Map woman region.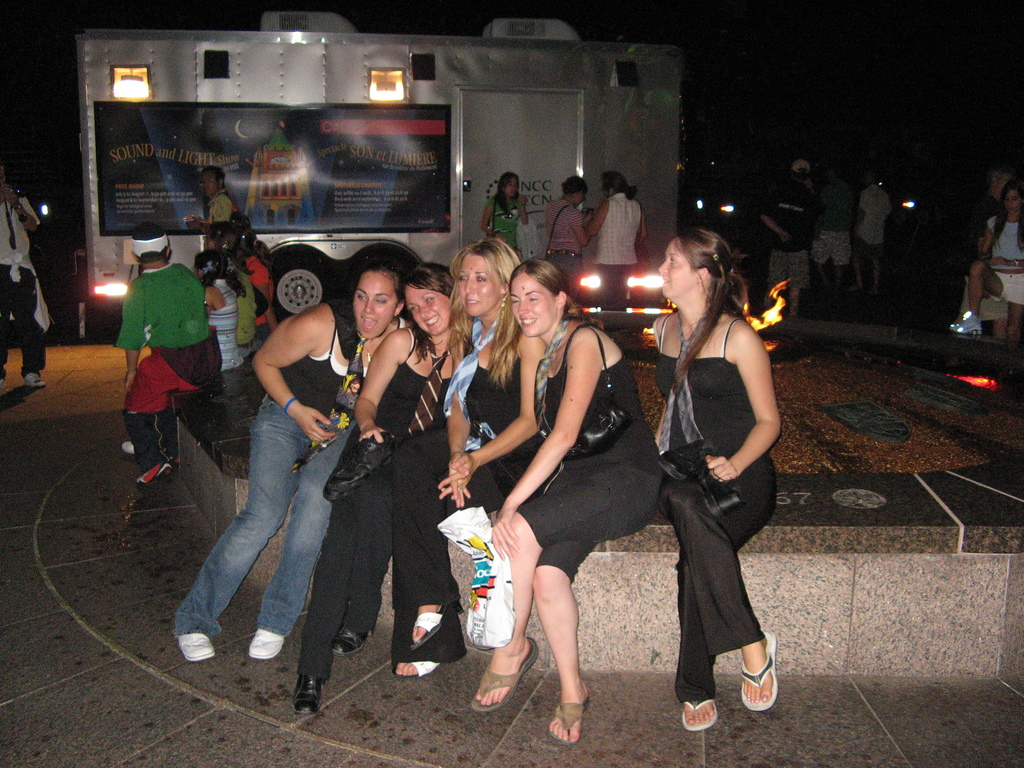
Mapped to (left=477, top=172, right=524, bottom=250).
